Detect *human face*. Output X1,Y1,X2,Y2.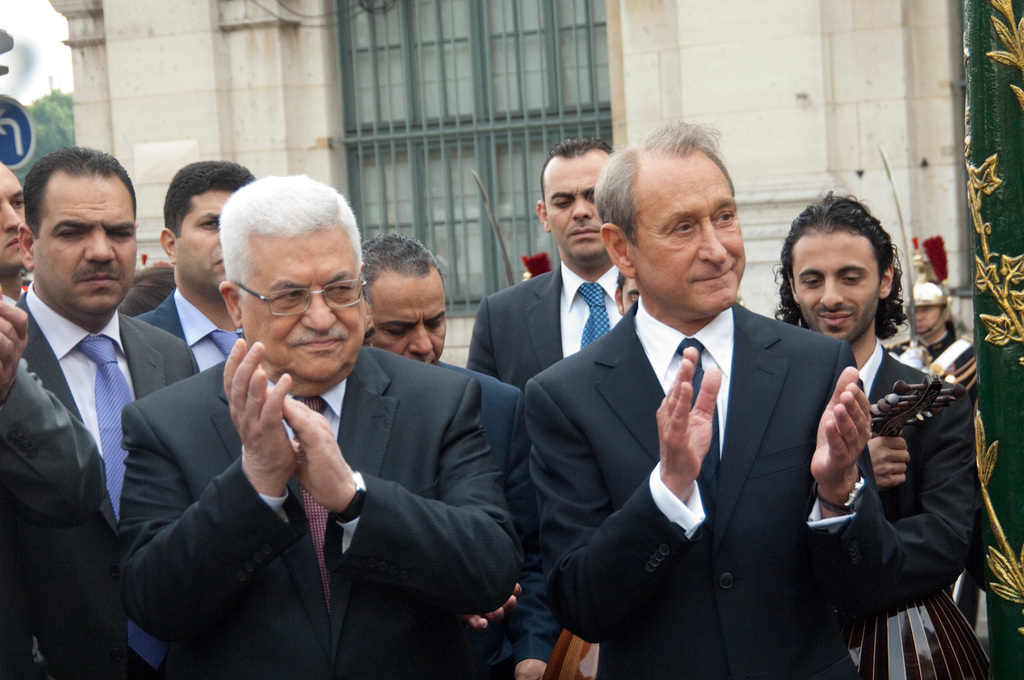
626,160,745,318.
